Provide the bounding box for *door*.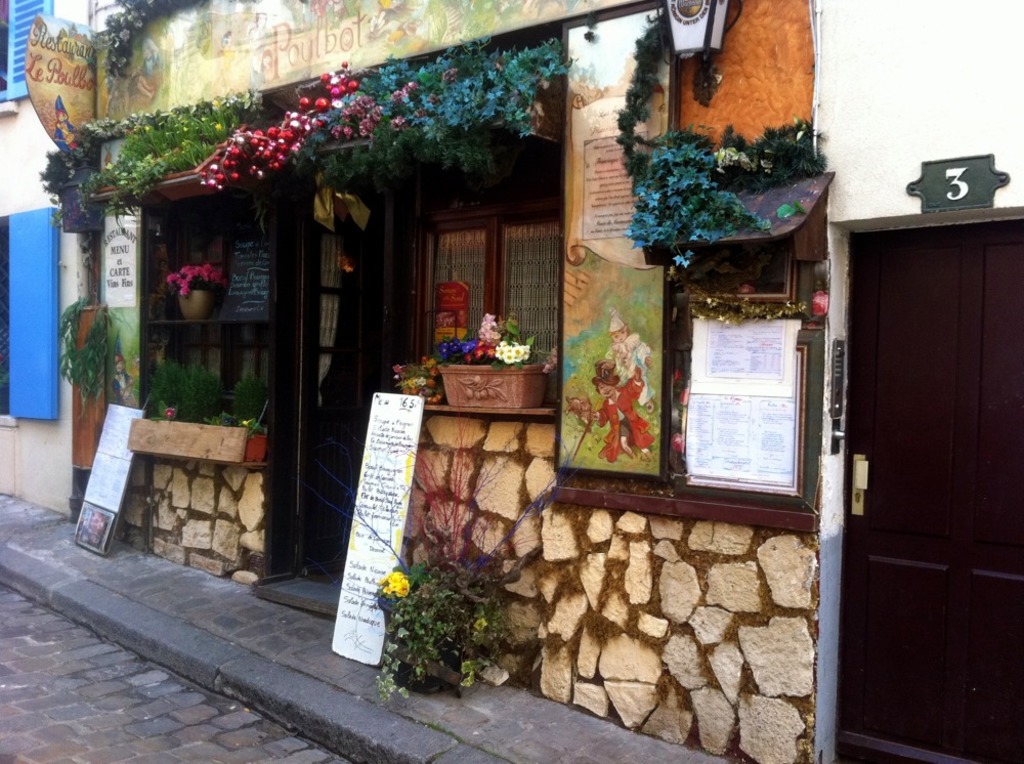
(left=300, top=216, right=383, bottom=576).
